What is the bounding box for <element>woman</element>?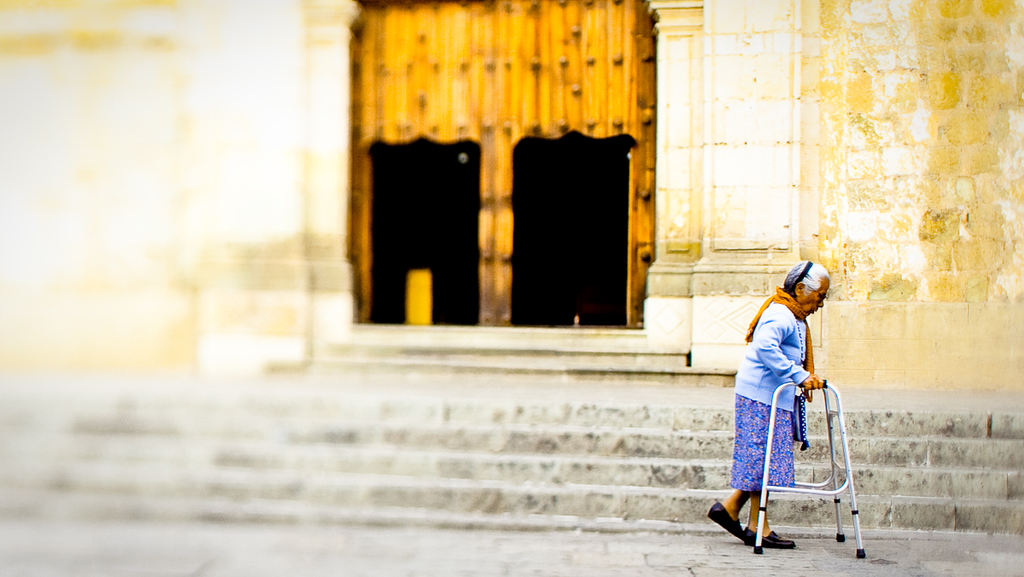
{"x1": 720, "y1": 252, "x2": 848, "y2": 551}.
